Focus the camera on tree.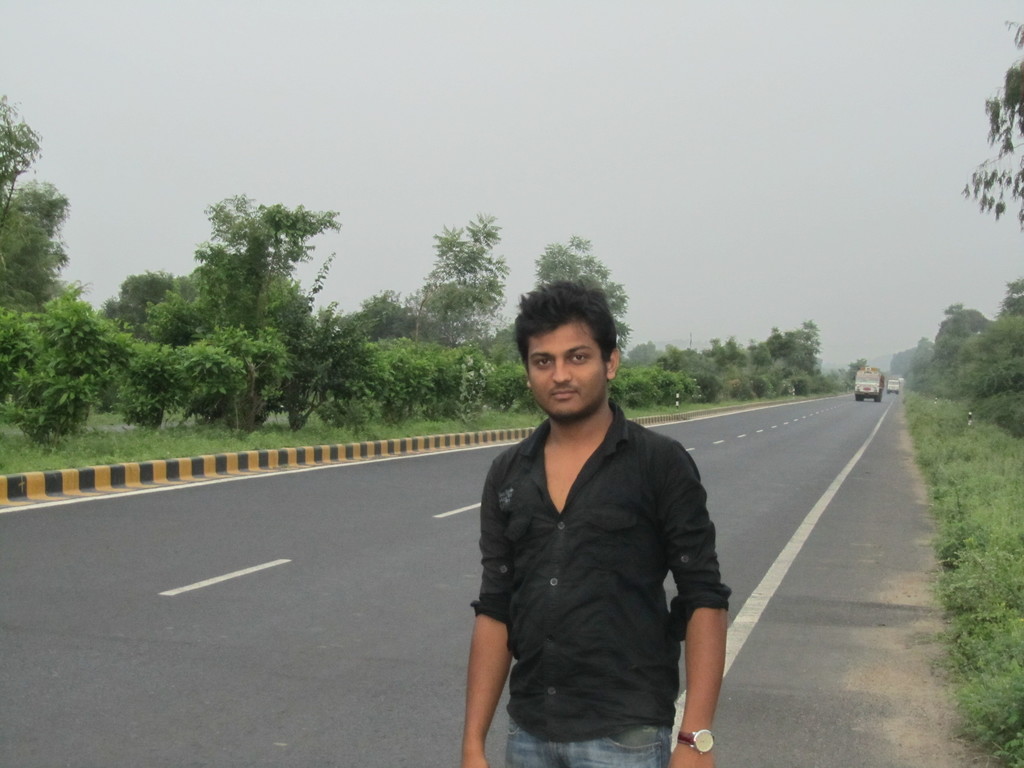
Focus region: Rect(536, 239, 629, 351).
